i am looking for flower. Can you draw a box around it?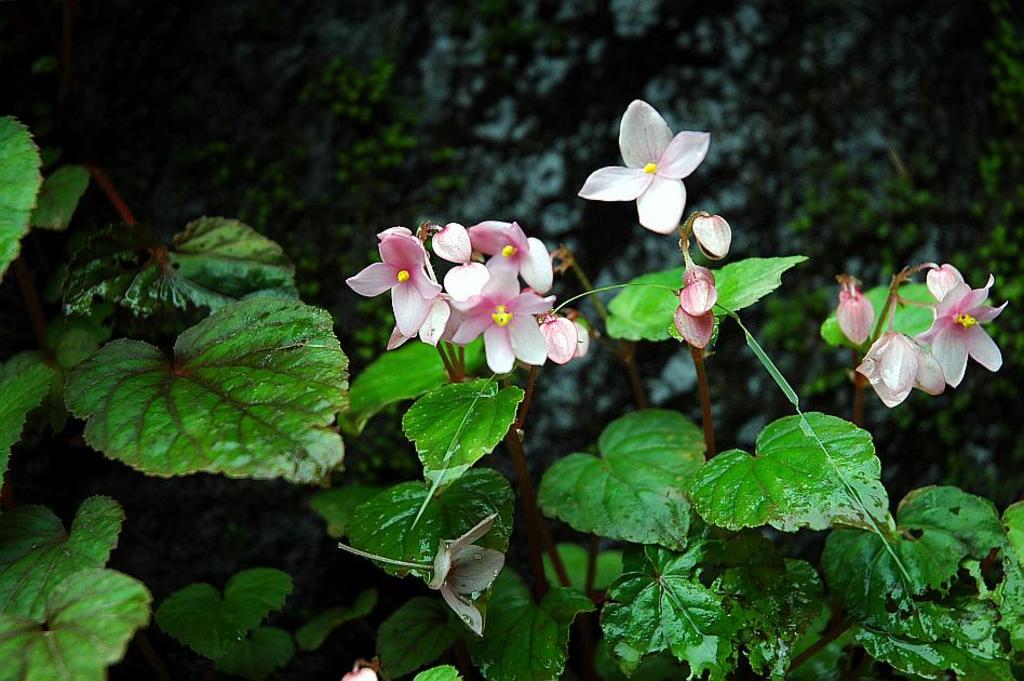
Sure, the bounding box is [336, 507, 507, 637].
